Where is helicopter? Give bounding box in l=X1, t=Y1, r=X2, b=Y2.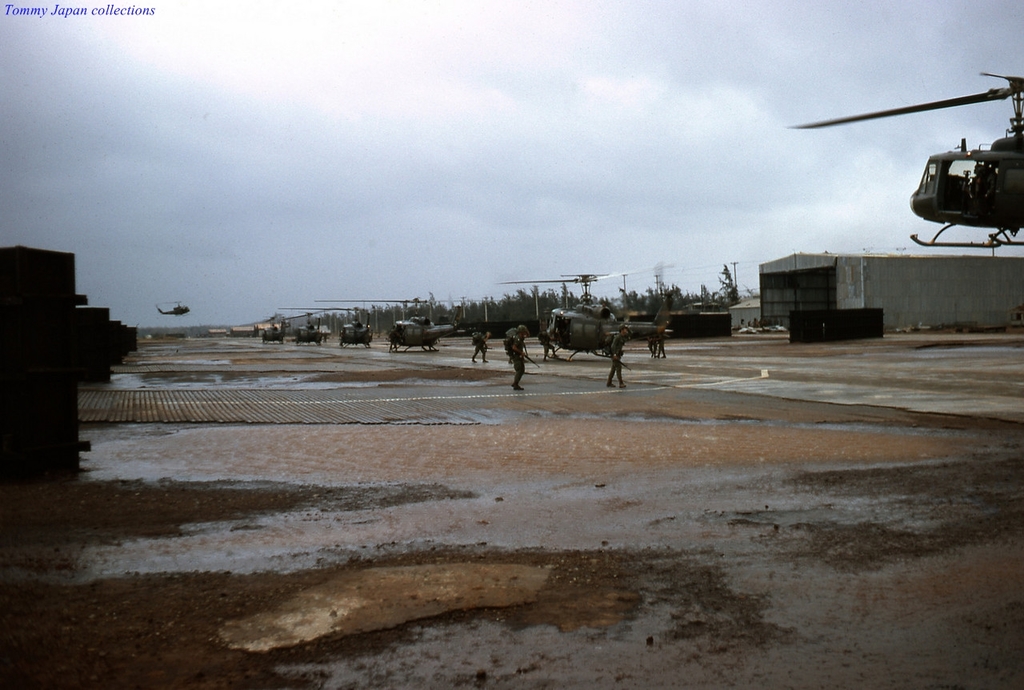
l=494, t=258, r=698, b=366.
